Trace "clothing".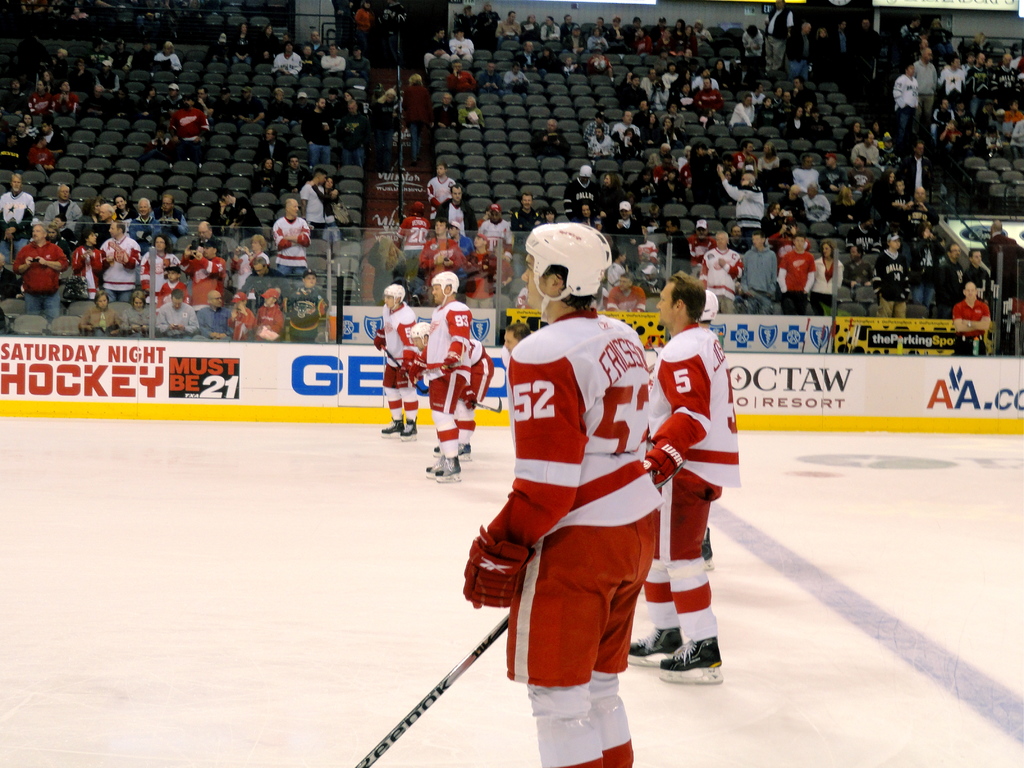
Traced to (left=459, top=17, right=501, bottom=54).
